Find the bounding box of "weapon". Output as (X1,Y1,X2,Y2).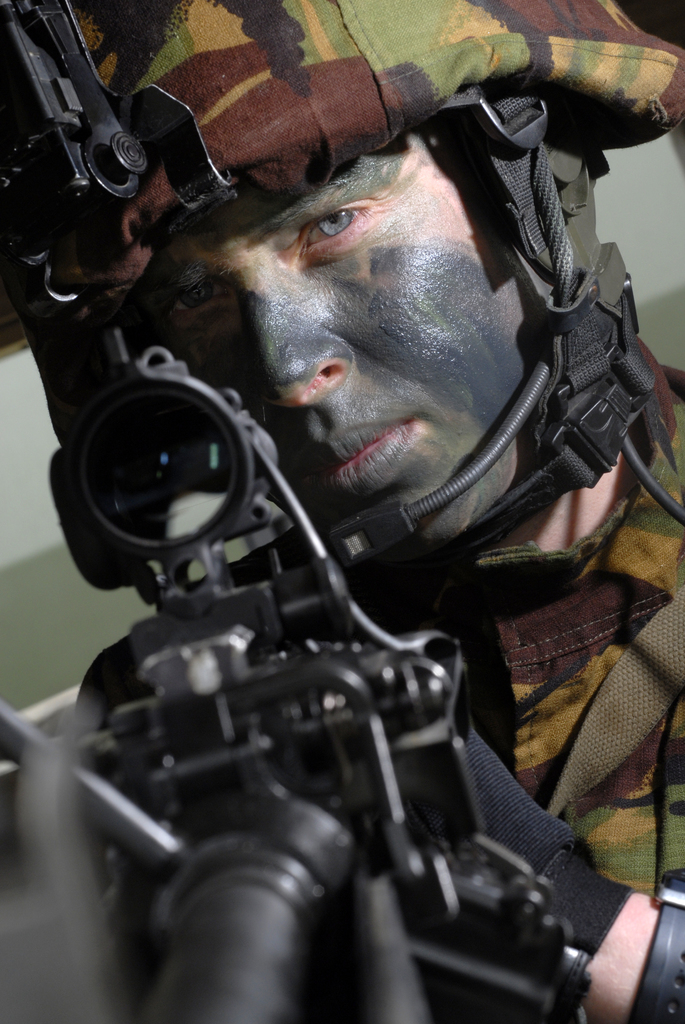
(0,0,602,1023).
